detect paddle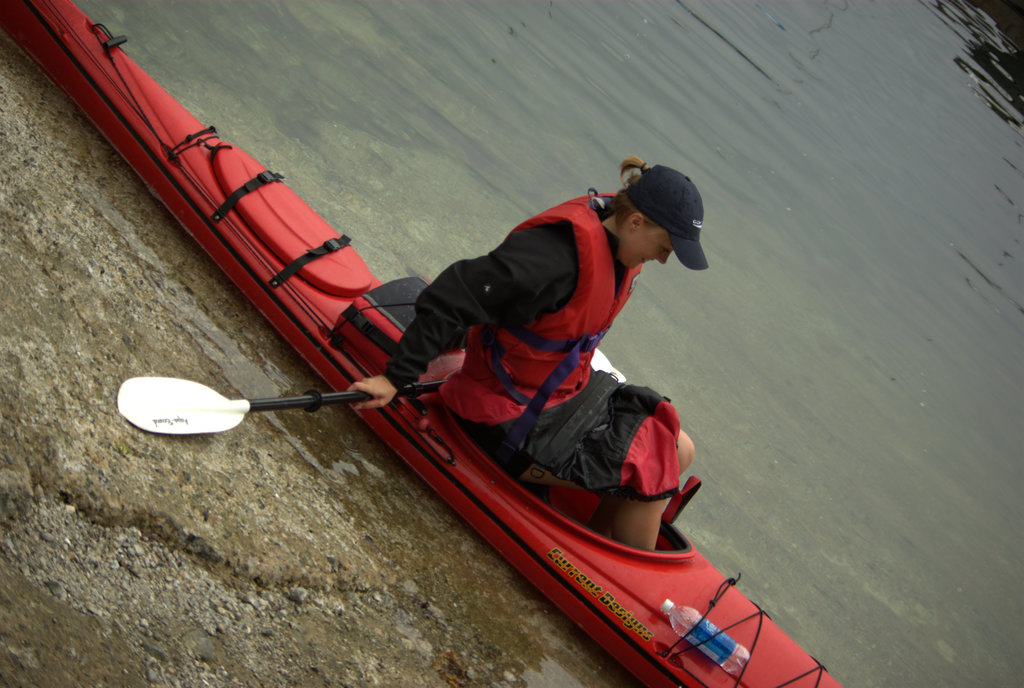
<bbox>591, 348, 626, 384</bbox>
